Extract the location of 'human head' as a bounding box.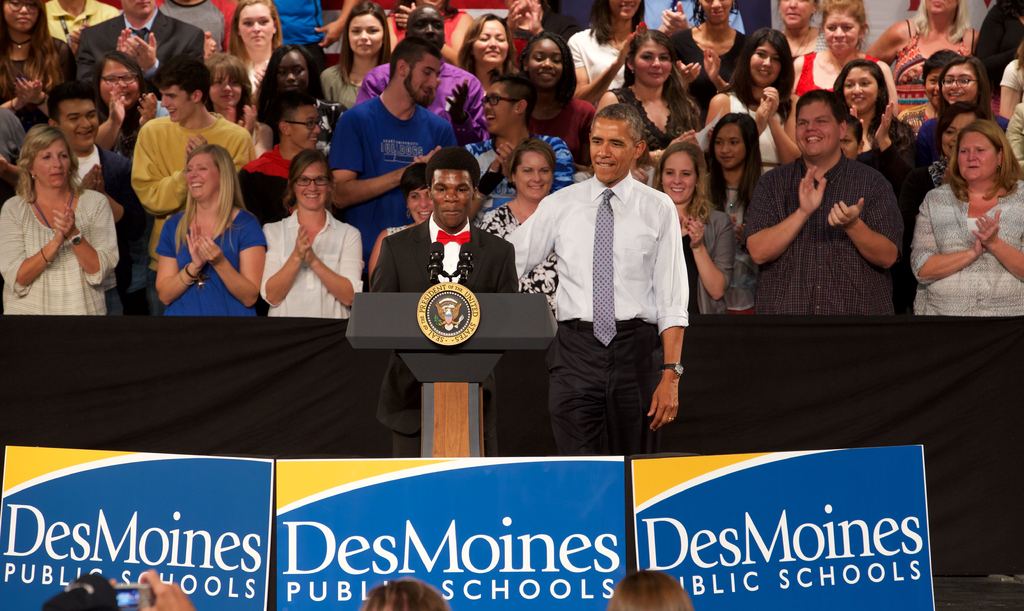
detection(920, 45, 959, 112).
